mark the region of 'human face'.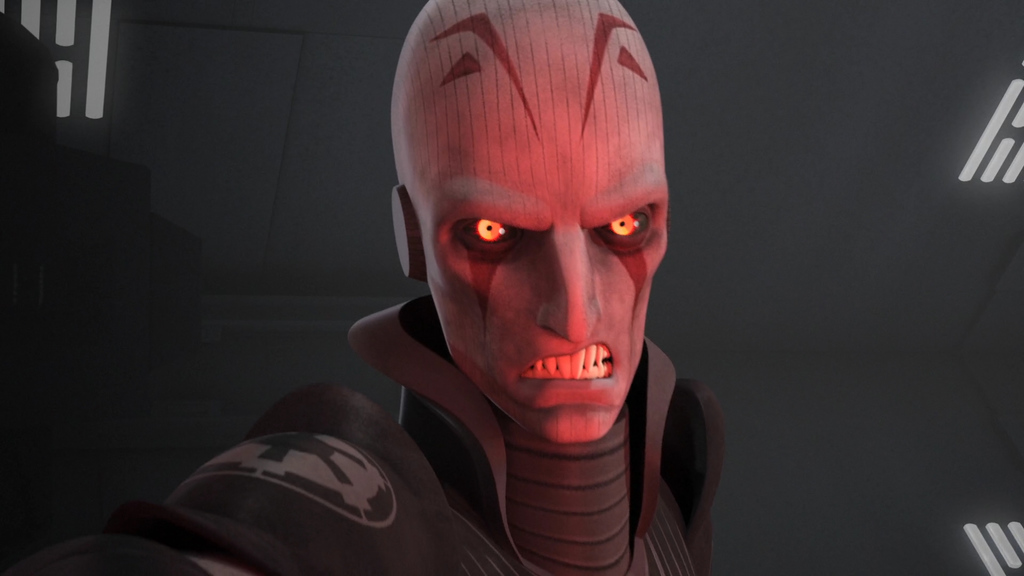
Region: (x1=418, y1=22, x2=670, y2=448).
